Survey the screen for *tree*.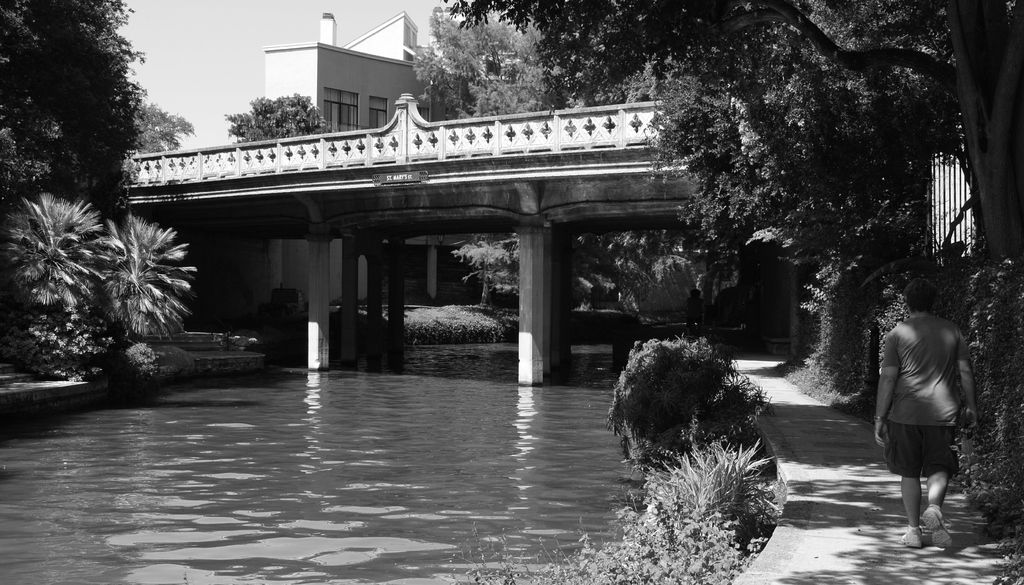
Survey found: locate(98, 210, 198, 343).
